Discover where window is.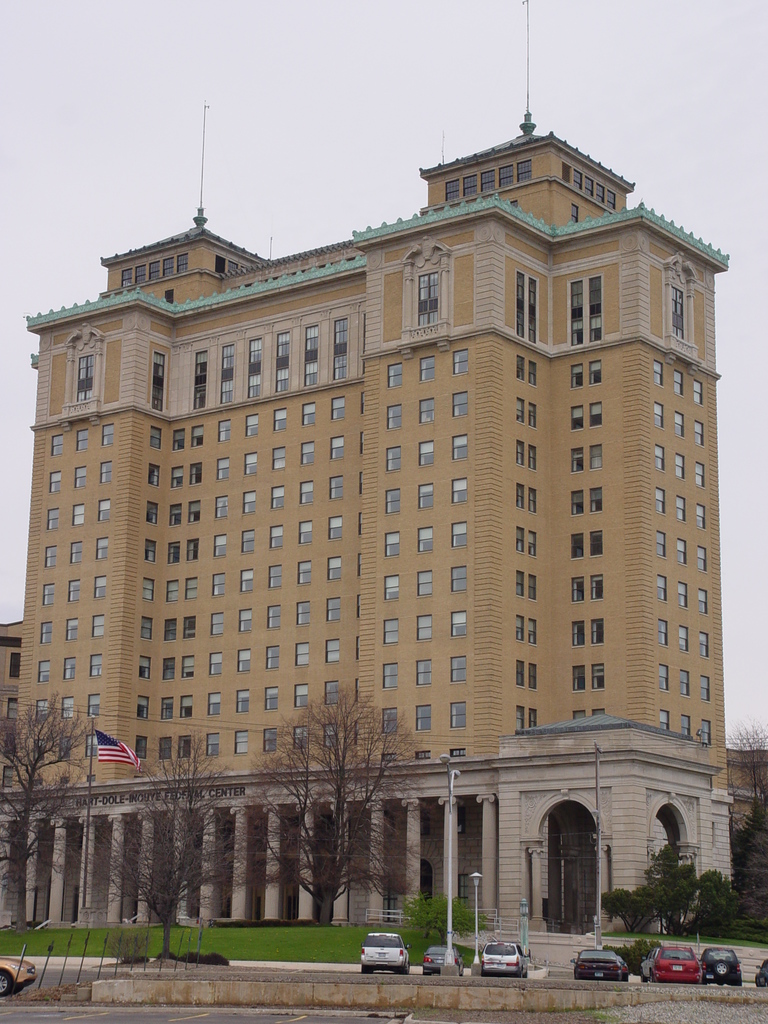
Discovered at box=[648, 356, 666, 390].
